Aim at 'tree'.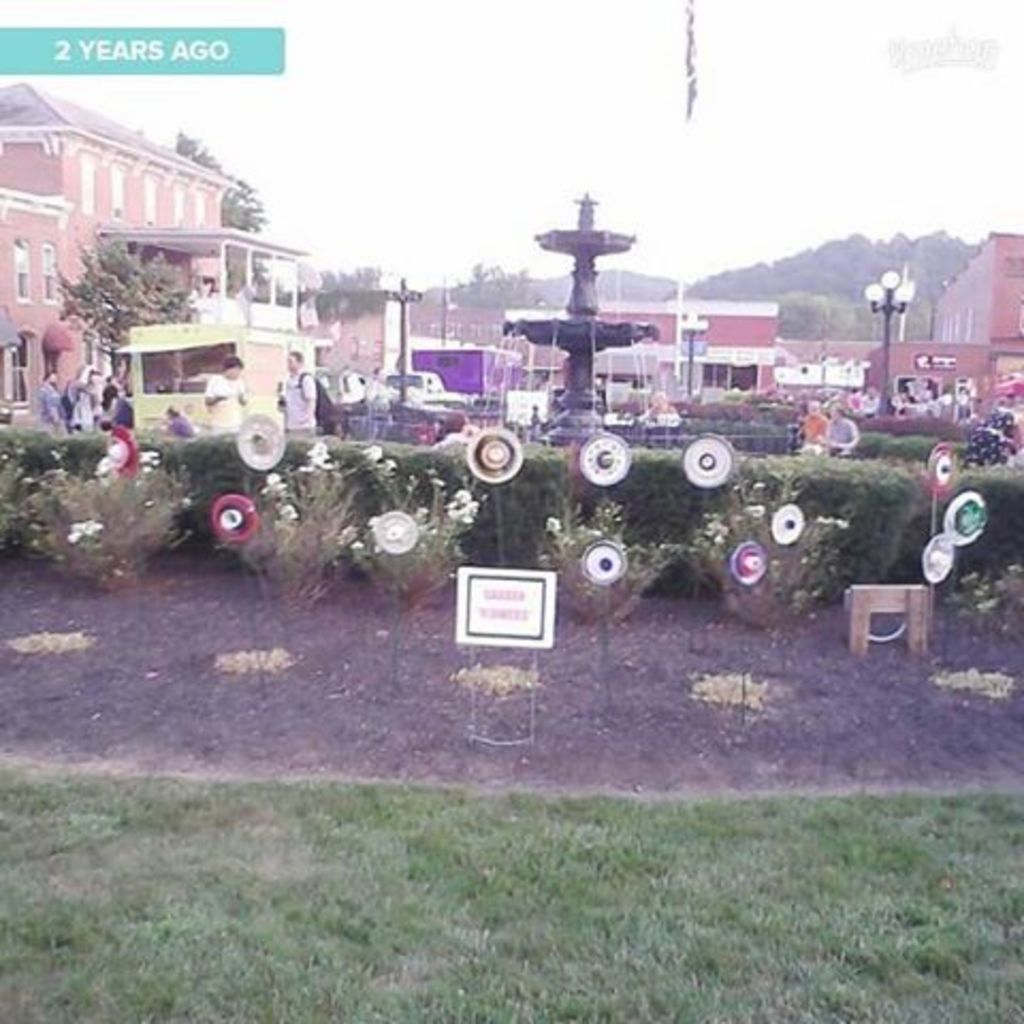
Aimed at rect(439, 254, 538, 316).
